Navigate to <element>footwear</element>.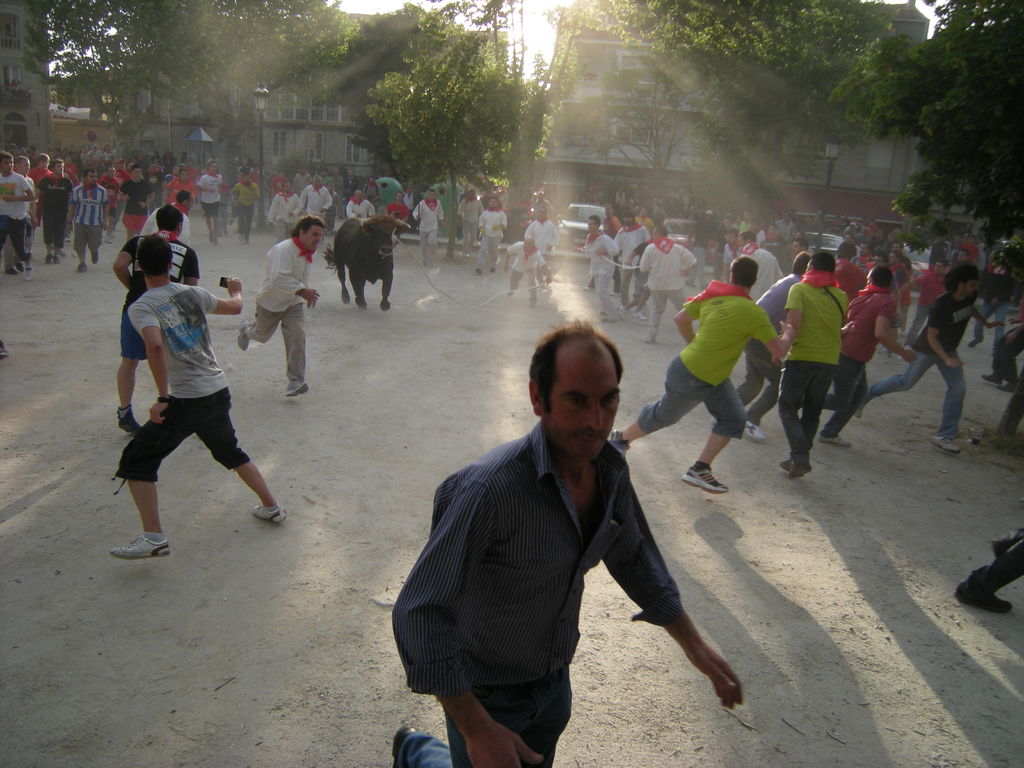
Navigation target: <region>953, 579, 1014, 618</region>.
